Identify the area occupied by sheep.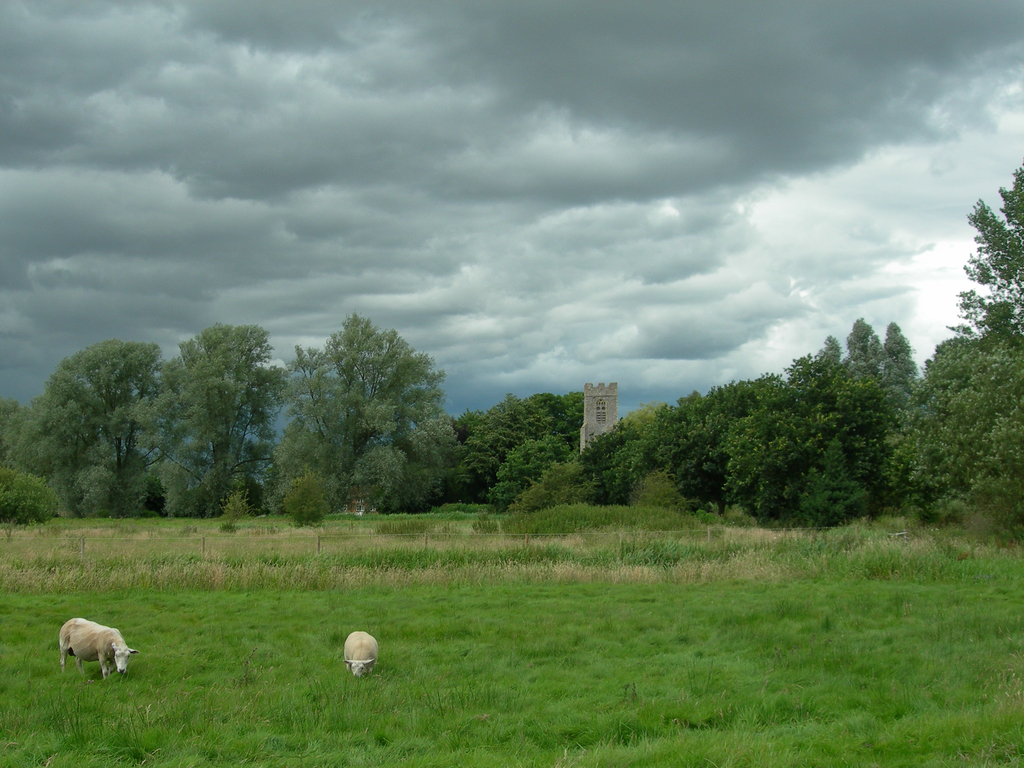
Area: 38, 617, 136, 689.
